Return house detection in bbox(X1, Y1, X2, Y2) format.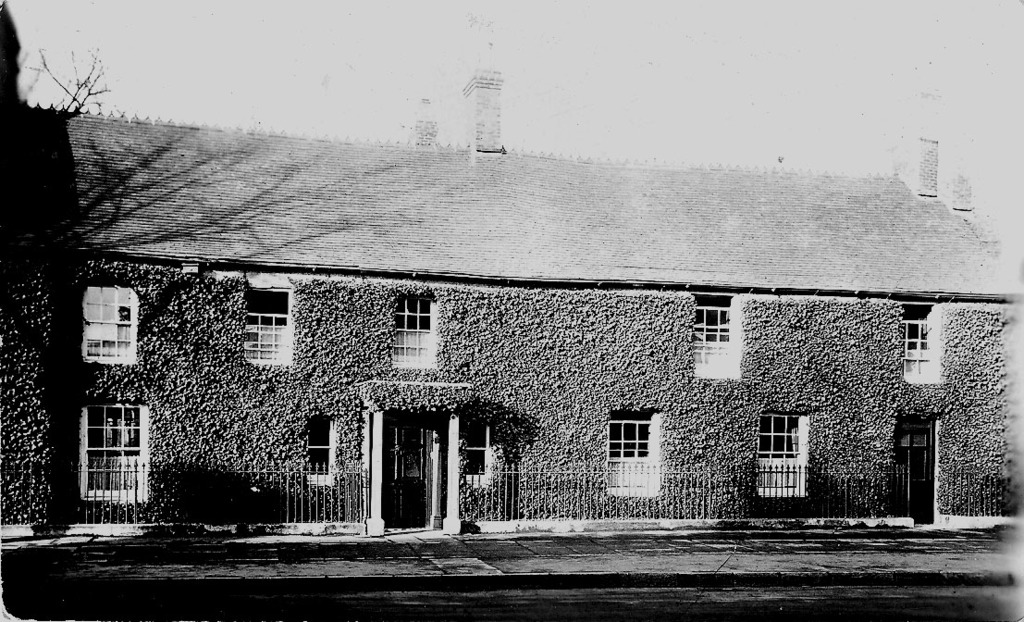
bbox(70, 213, 974, 527).
